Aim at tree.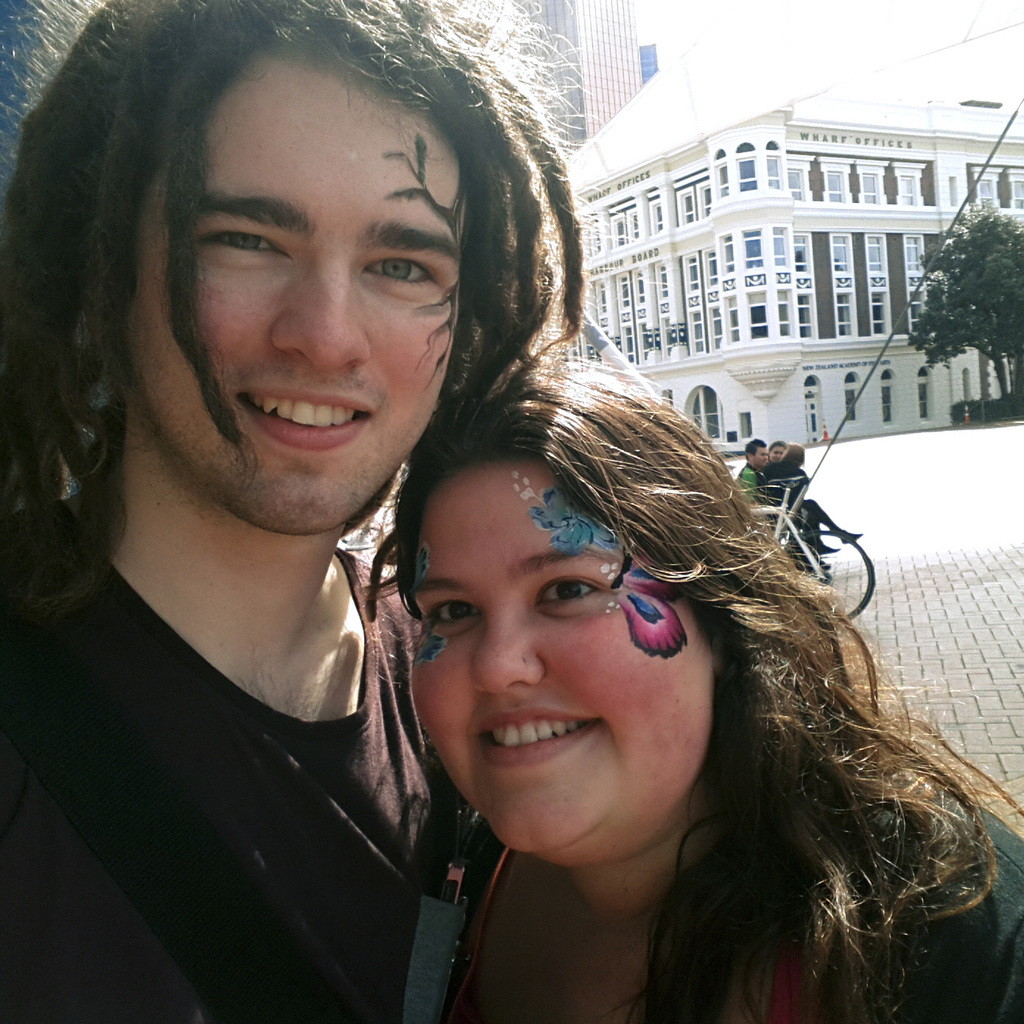
Aimed at (897,135,1014,440).
